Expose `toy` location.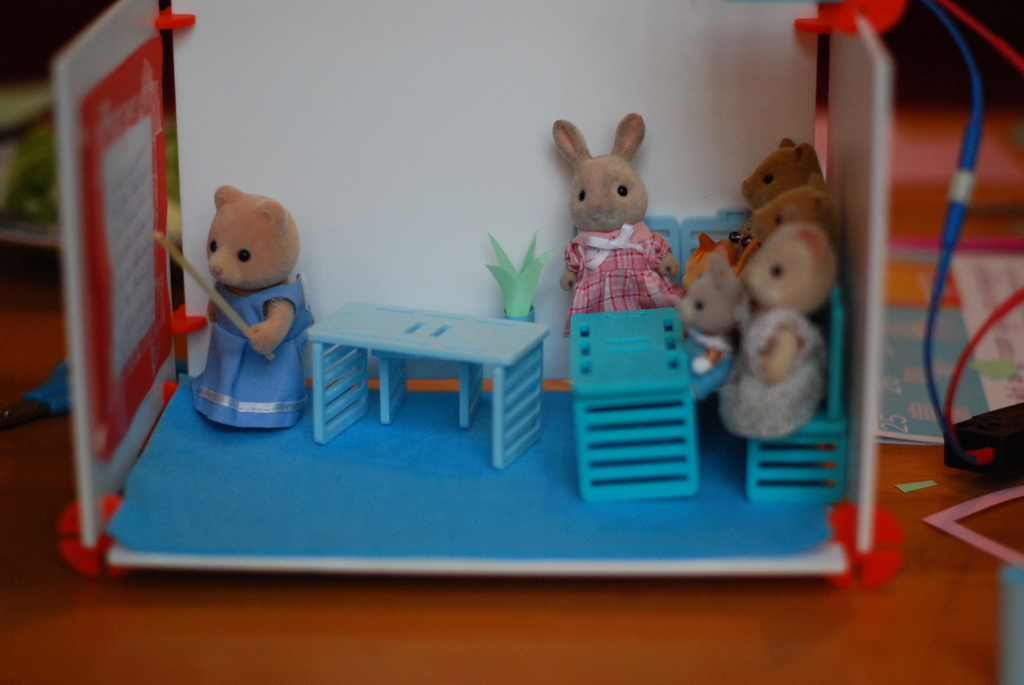
Exposed at 483,230,551,324.
